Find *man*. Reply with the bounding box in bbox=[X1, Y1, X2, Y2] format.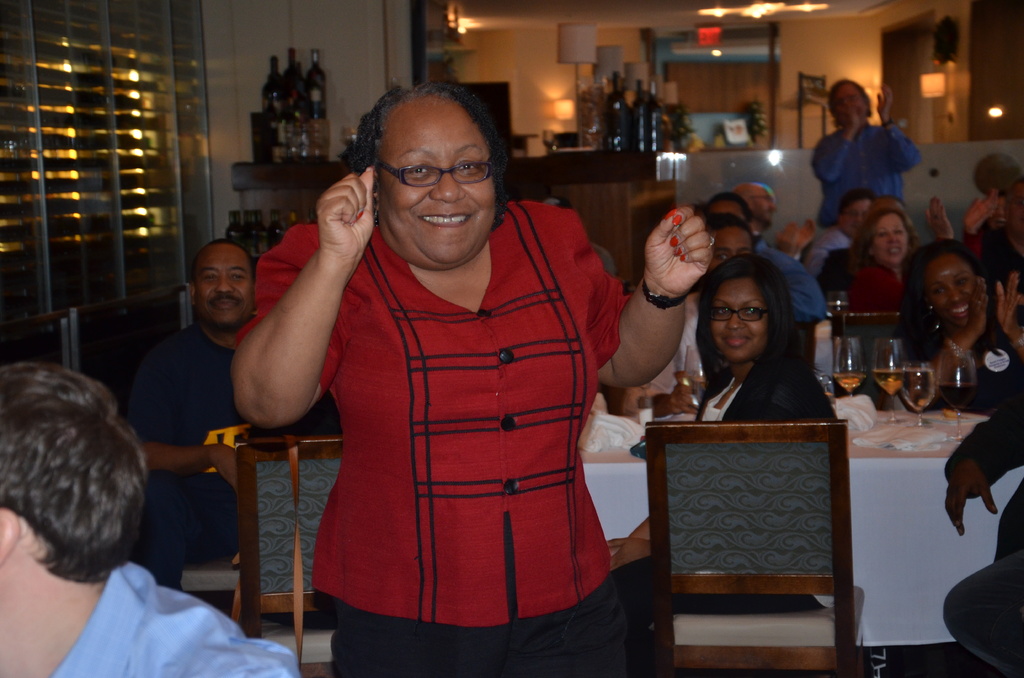
bbox=[601, 209, 758, 416].
